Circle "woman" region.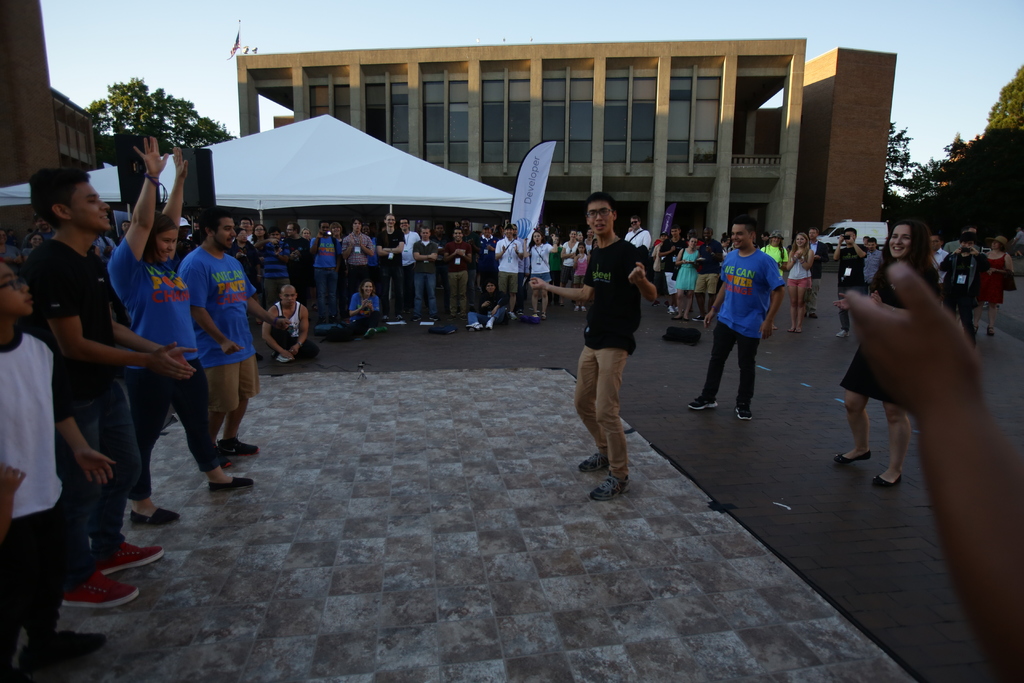
Region: locate(520, 227, 557, 318).
